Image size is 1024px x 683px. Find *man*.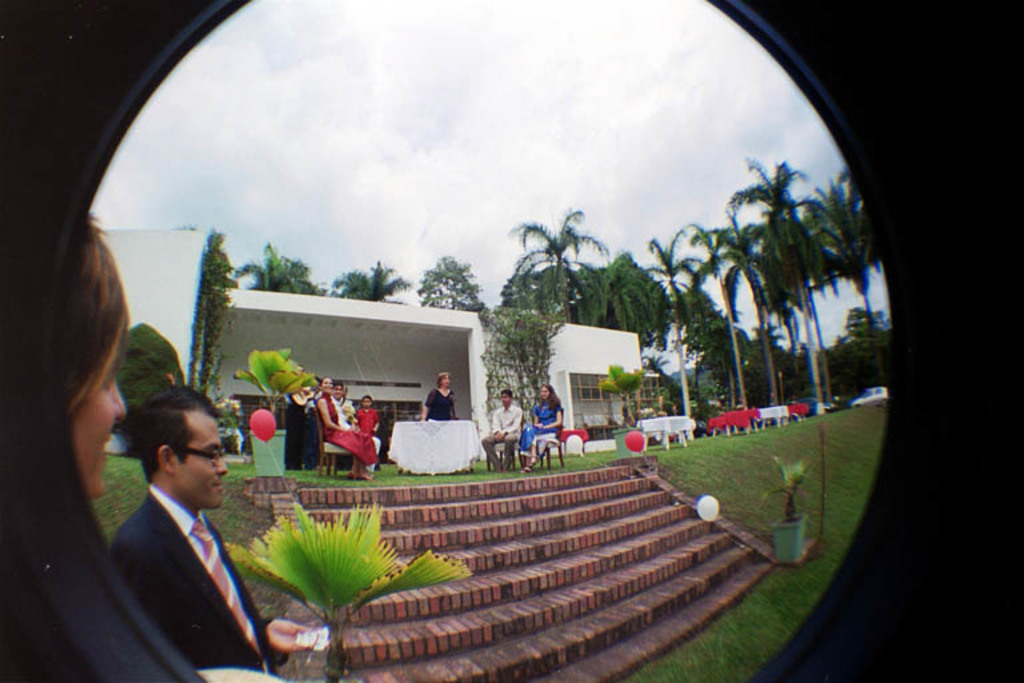
box(481, 387, 523, 476).
